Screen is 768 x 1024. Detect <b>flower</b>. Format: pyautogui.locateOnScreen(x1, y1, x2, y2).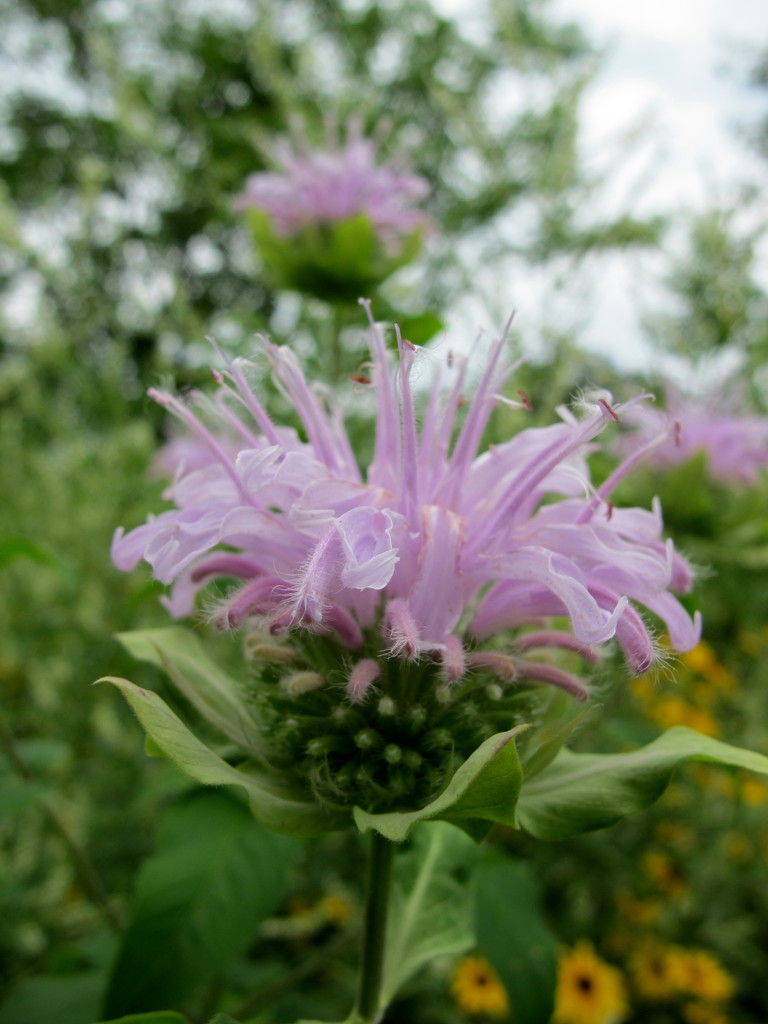
pyautogui.locateOnScreen(91, 310, 707, 834).
